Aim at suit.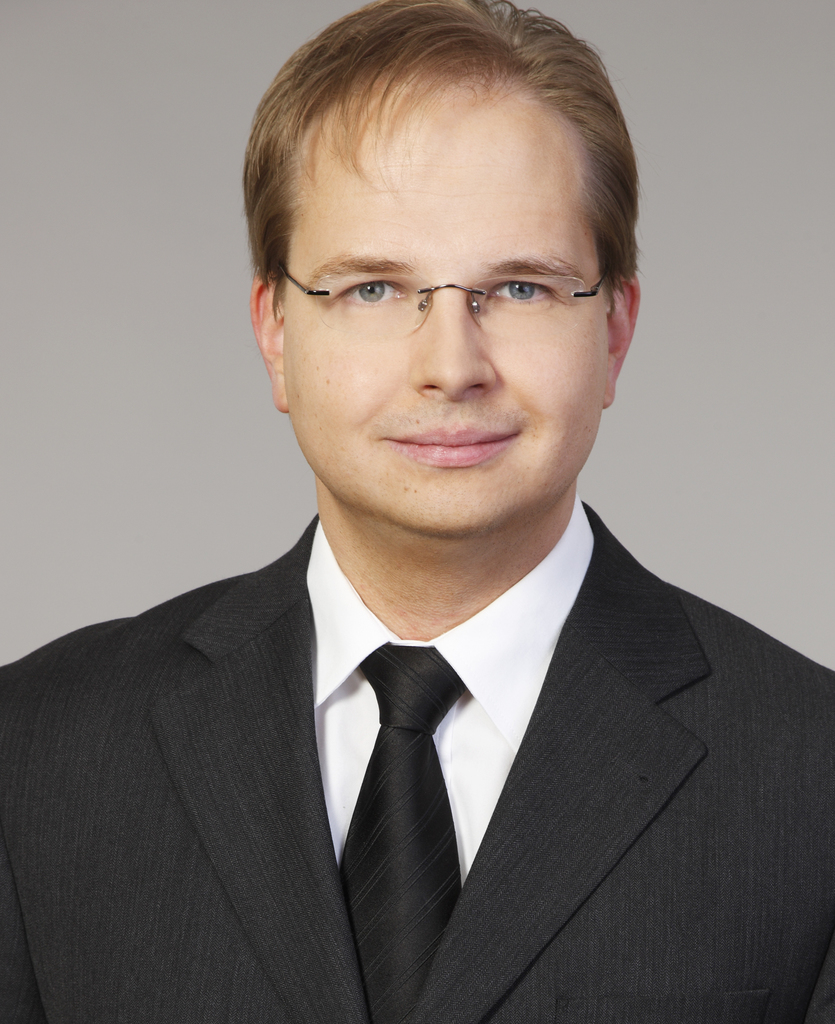
Aimed at 40 489 788 991.
